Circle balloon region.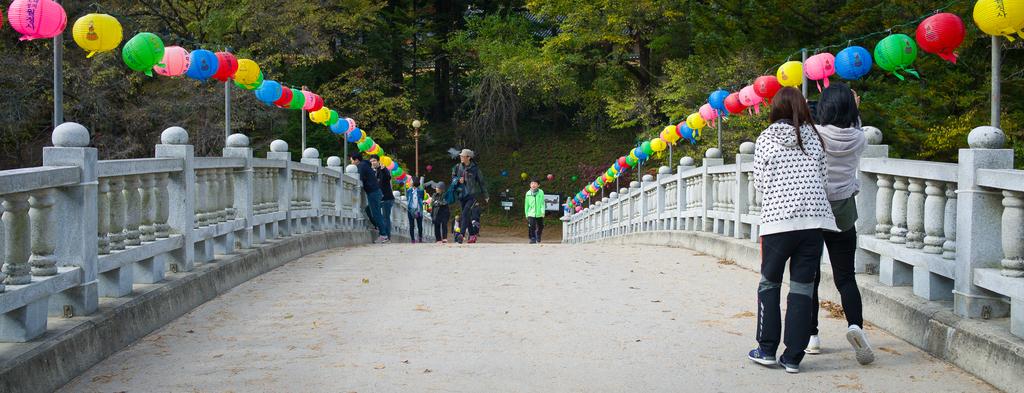
Region: [left=659, top=129, right=673, bottom=146].
